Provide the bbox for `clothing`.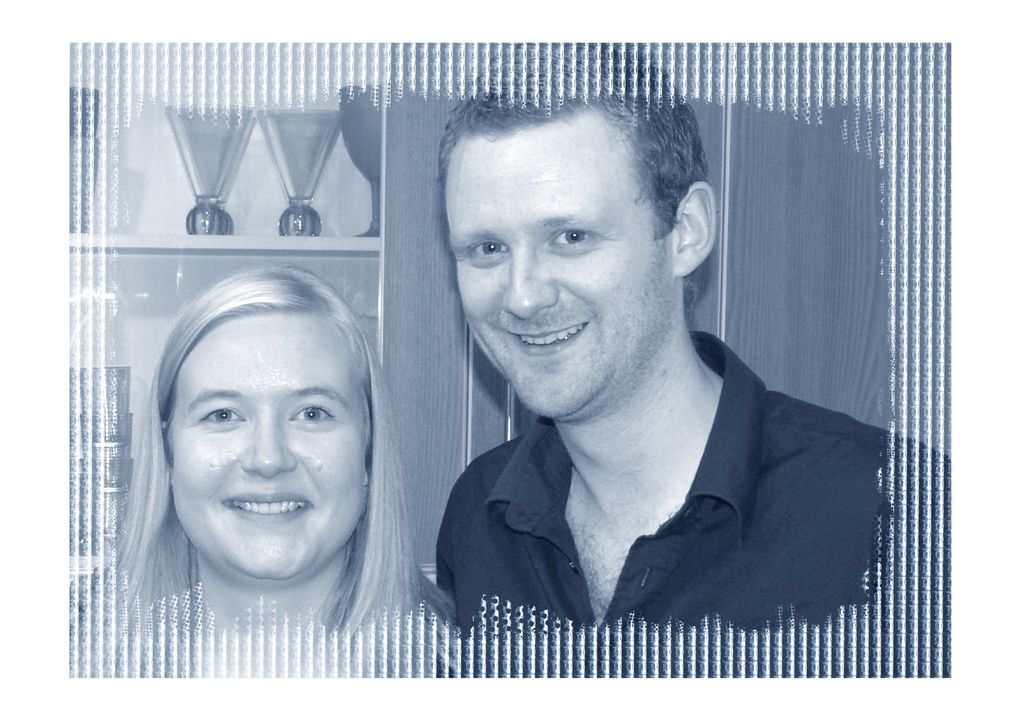
region(436, 333, 951, 660).
